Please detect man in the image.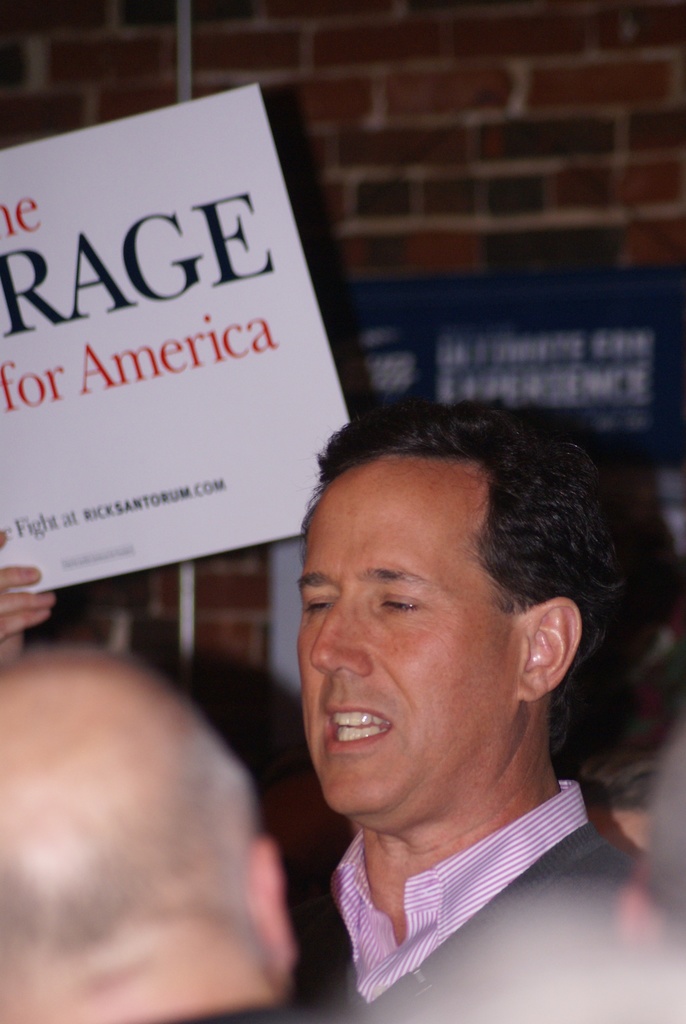
bbox=[229, 418, 664, 1005].
